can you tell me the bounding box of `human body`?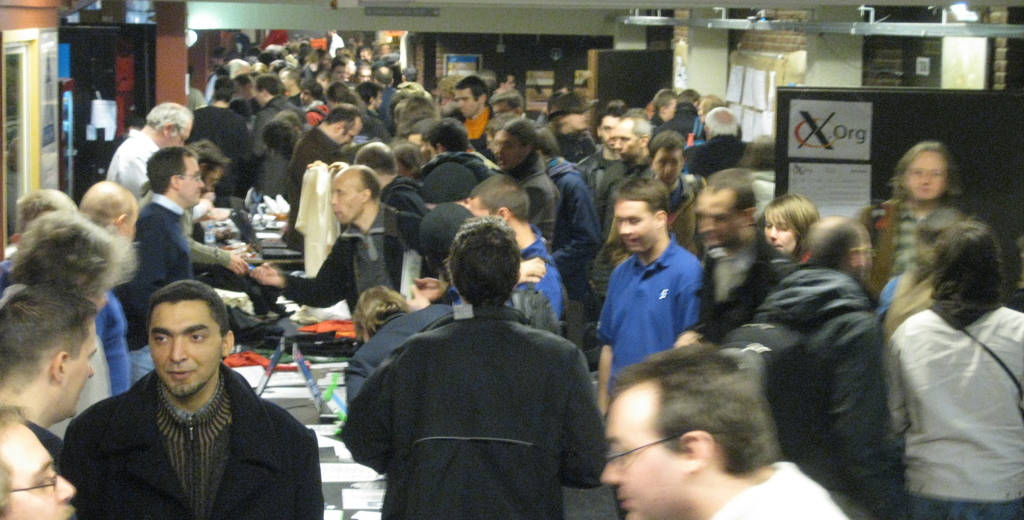
[594, 193, 722, 446].
